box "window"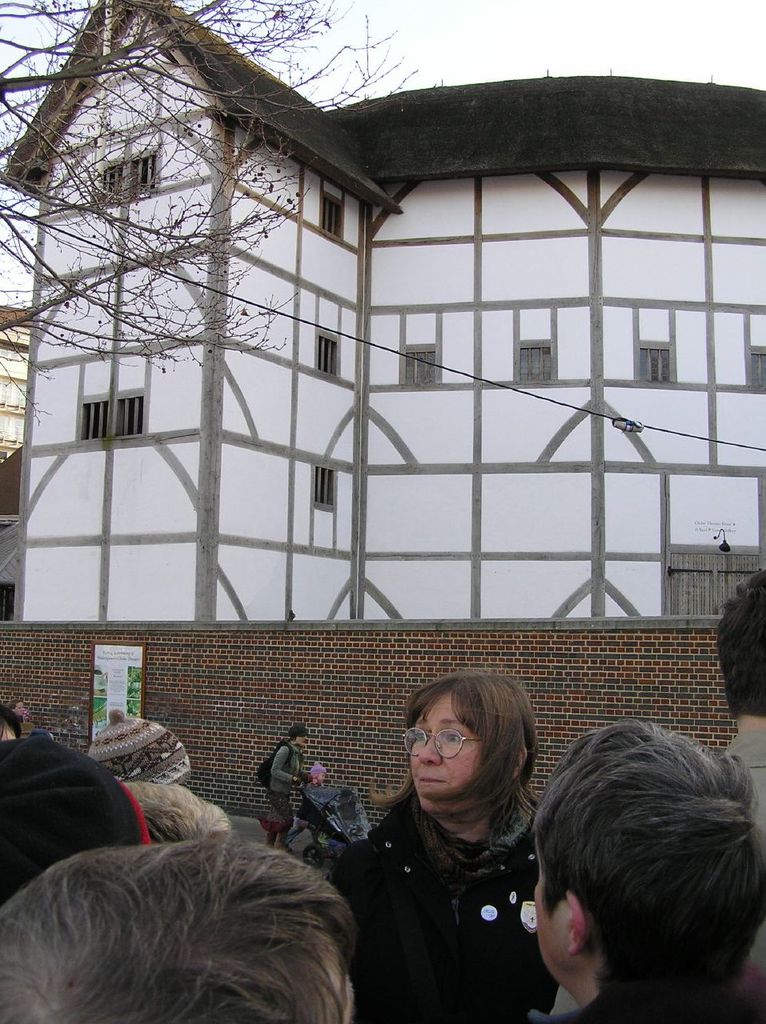
l=312, t=328, r=340, b=376
